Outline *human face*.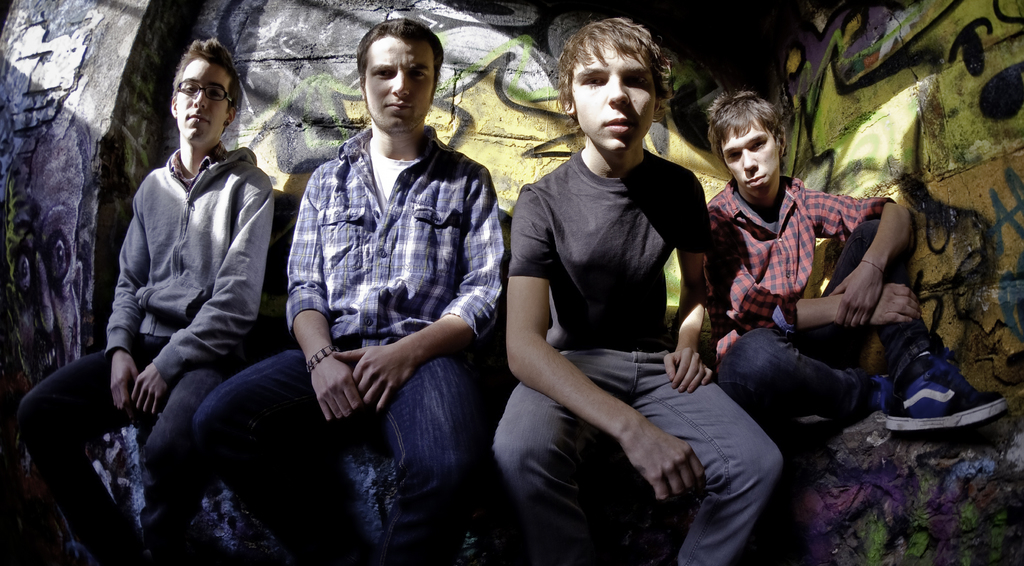
Outline: 571, 49, 653, 159.
